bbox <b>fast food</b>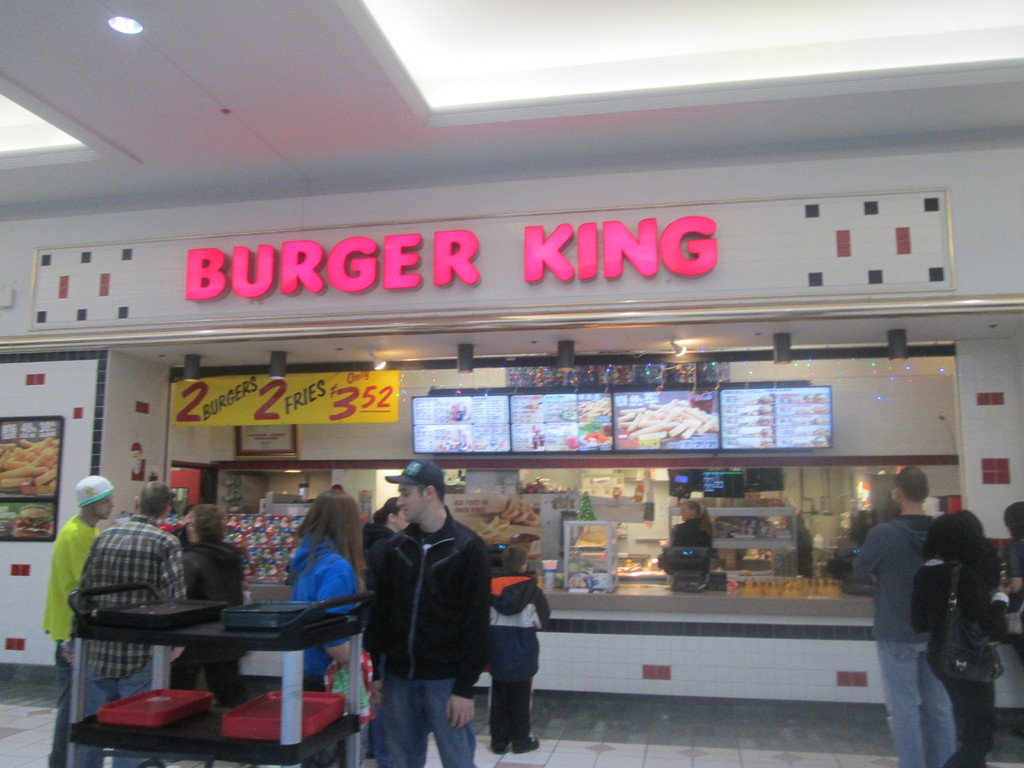
<region>578, 392, 614, 422</region>
